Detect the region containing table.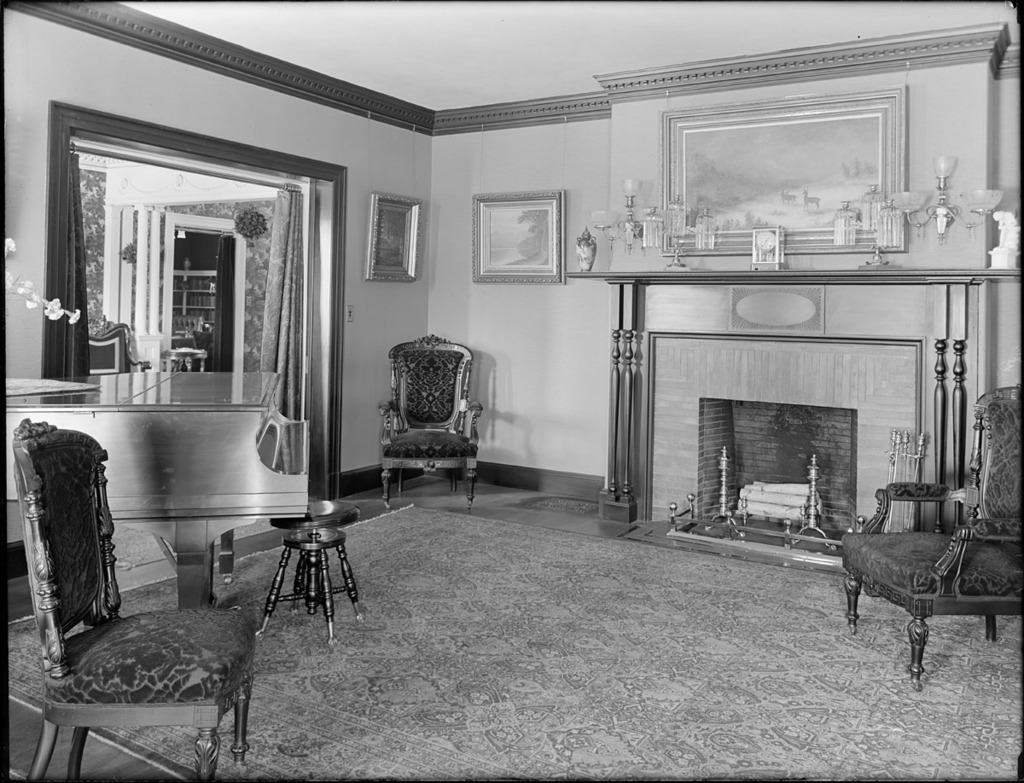
locate(267, 499, 364, 620).
